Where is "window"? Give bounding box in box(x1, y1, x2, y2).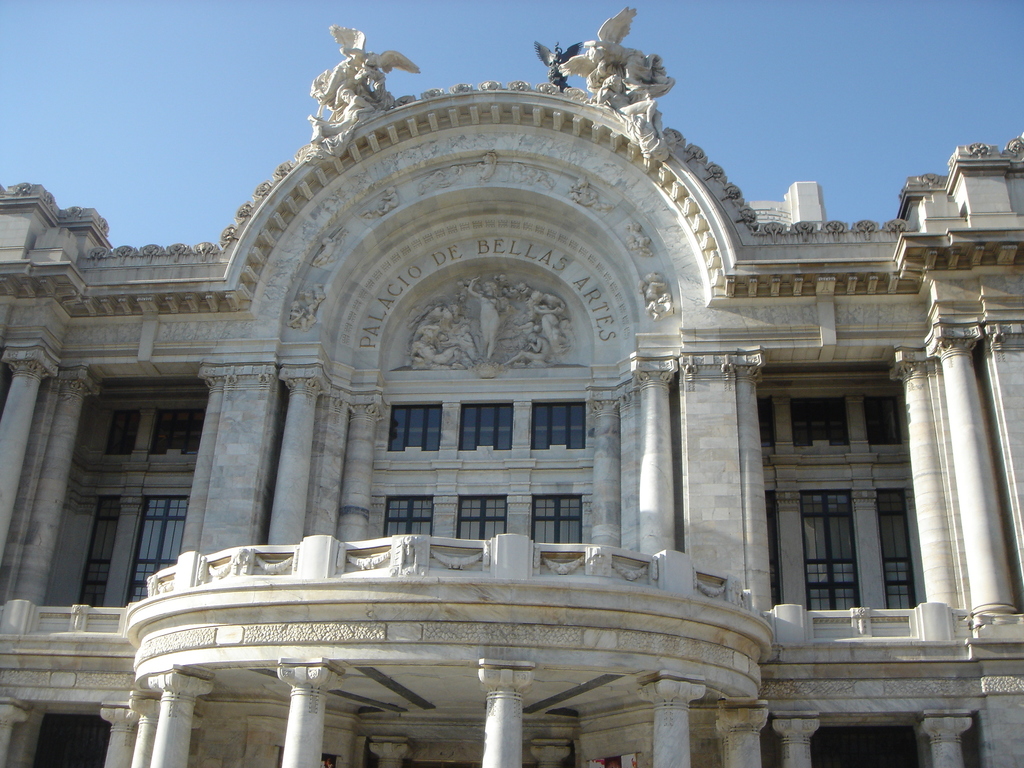
box(150, 409, 203, 452).
